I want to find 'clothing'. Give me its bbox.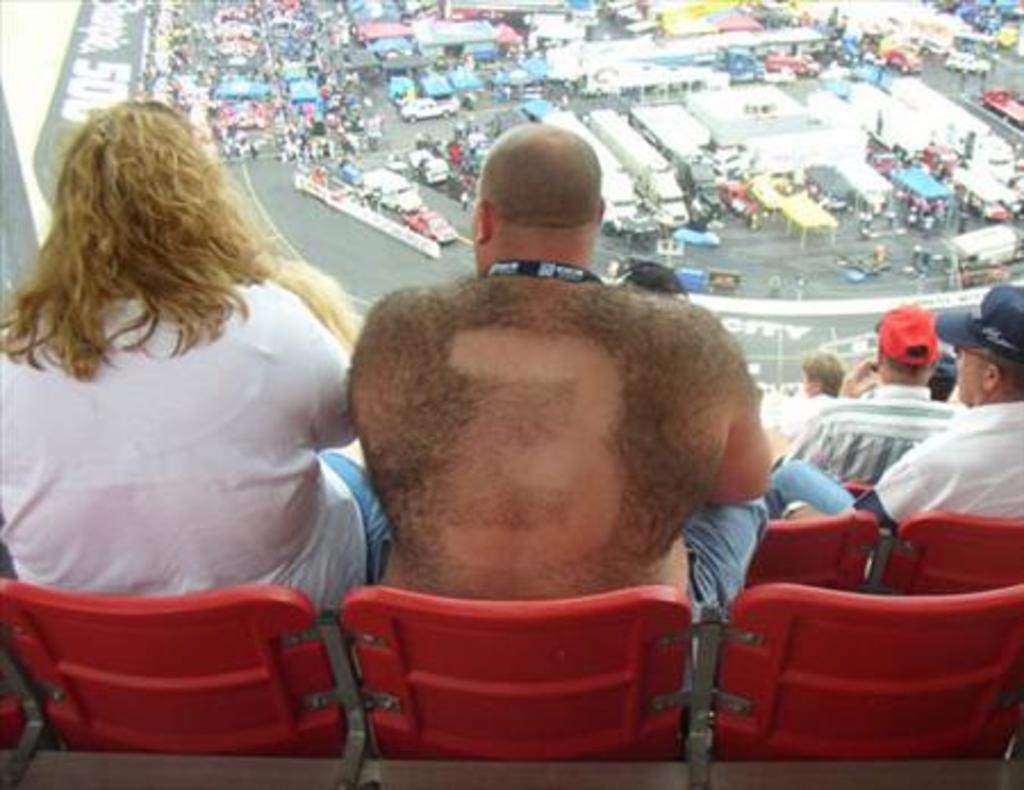
(x1=0, y1=198, x2=414, y2=651).
